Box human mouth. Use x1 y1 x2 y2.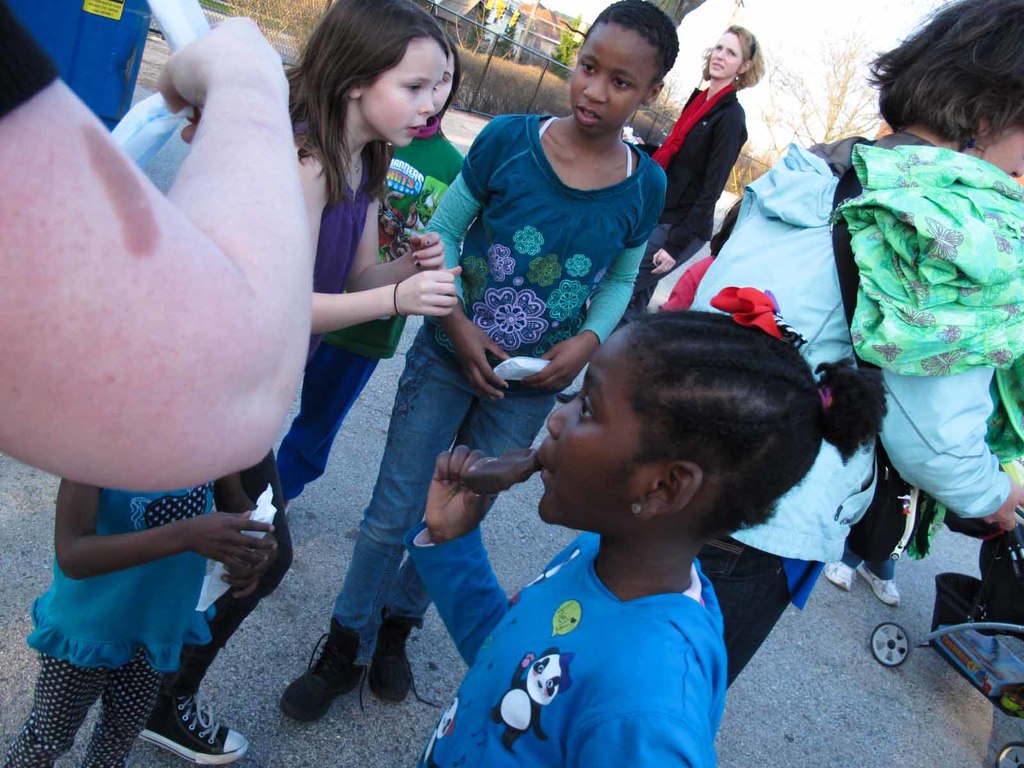
404 123 428 138.
